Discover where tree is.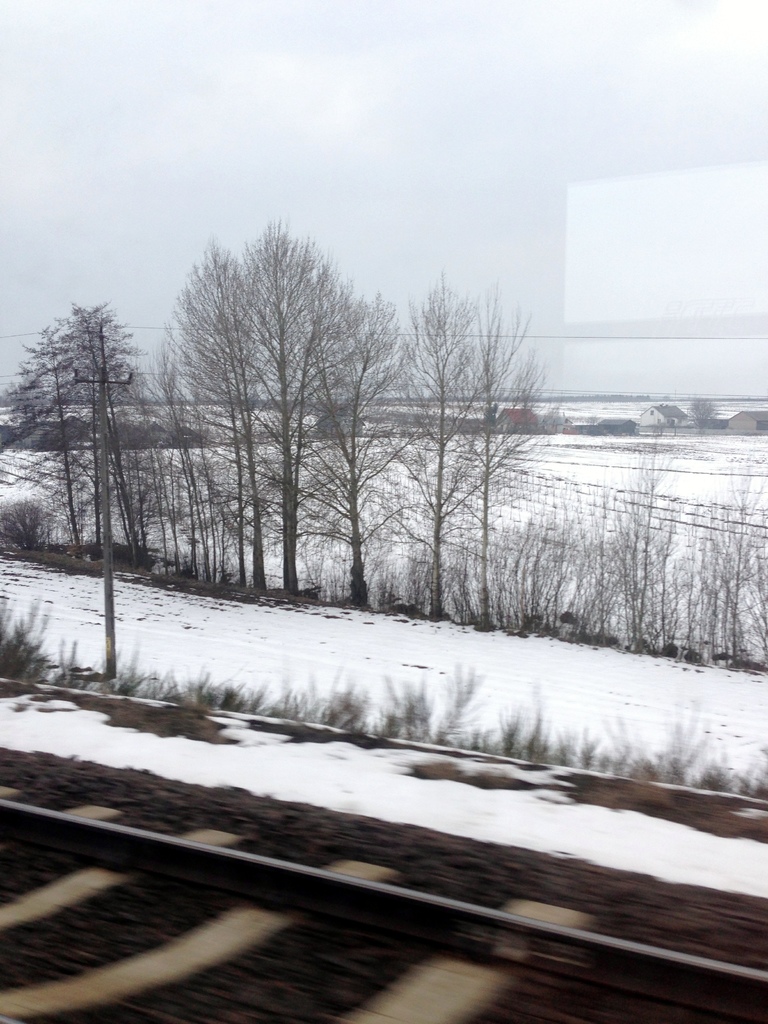
Discovered at pyautogui.locateOnScreen(2, 214, 570, 635).
